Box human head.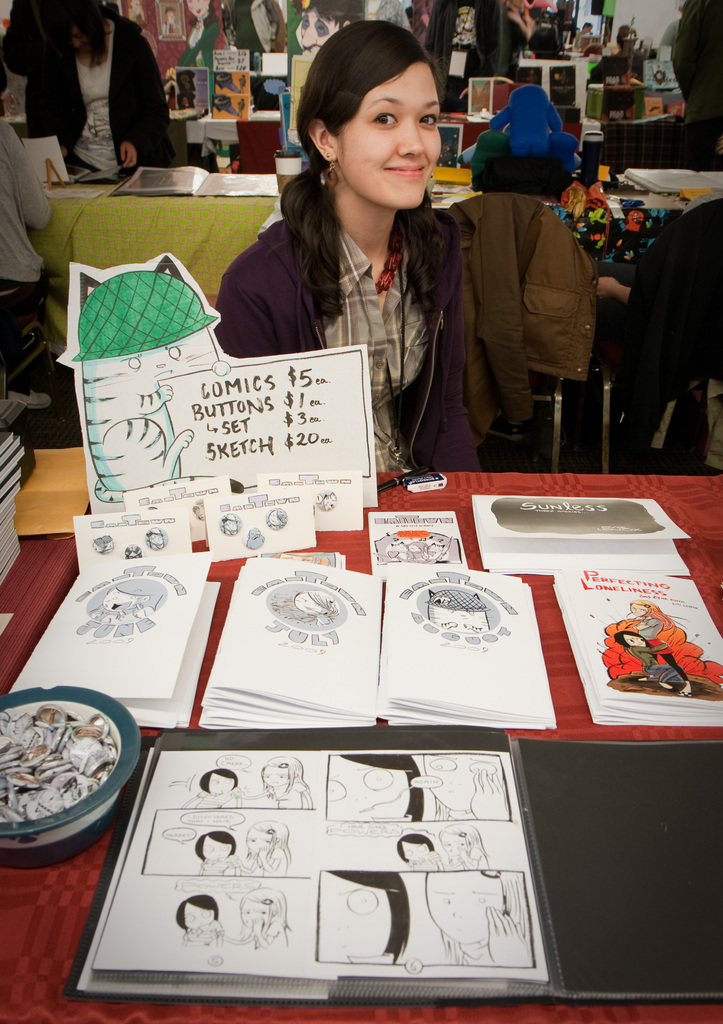
locate(300, 21, 456, 189).
